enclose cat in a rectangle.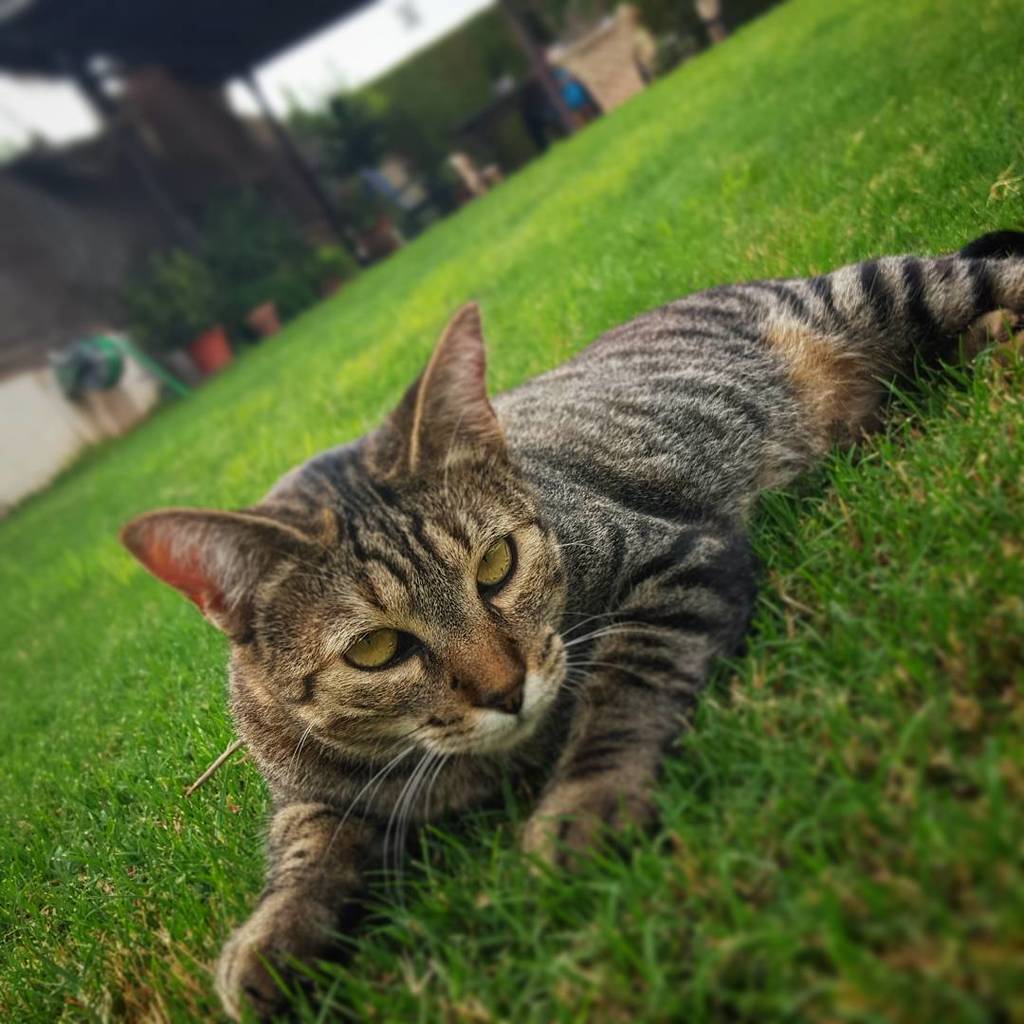
detection(116, 232, 1023, 1023).
